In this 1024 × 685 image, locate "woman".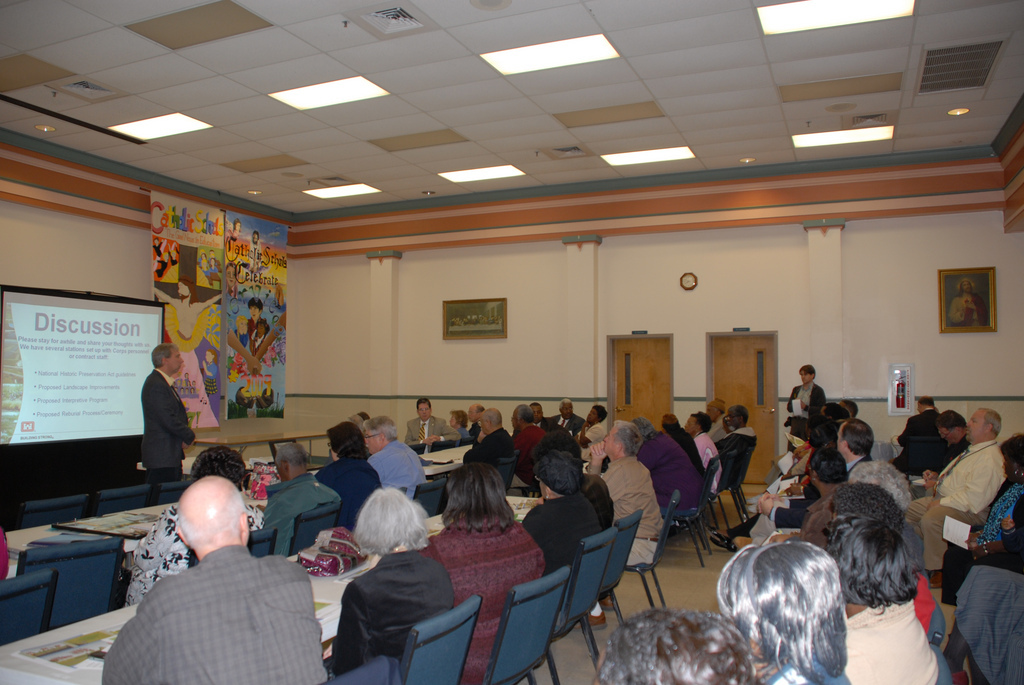
Bounding box: 716,537,851,684.
